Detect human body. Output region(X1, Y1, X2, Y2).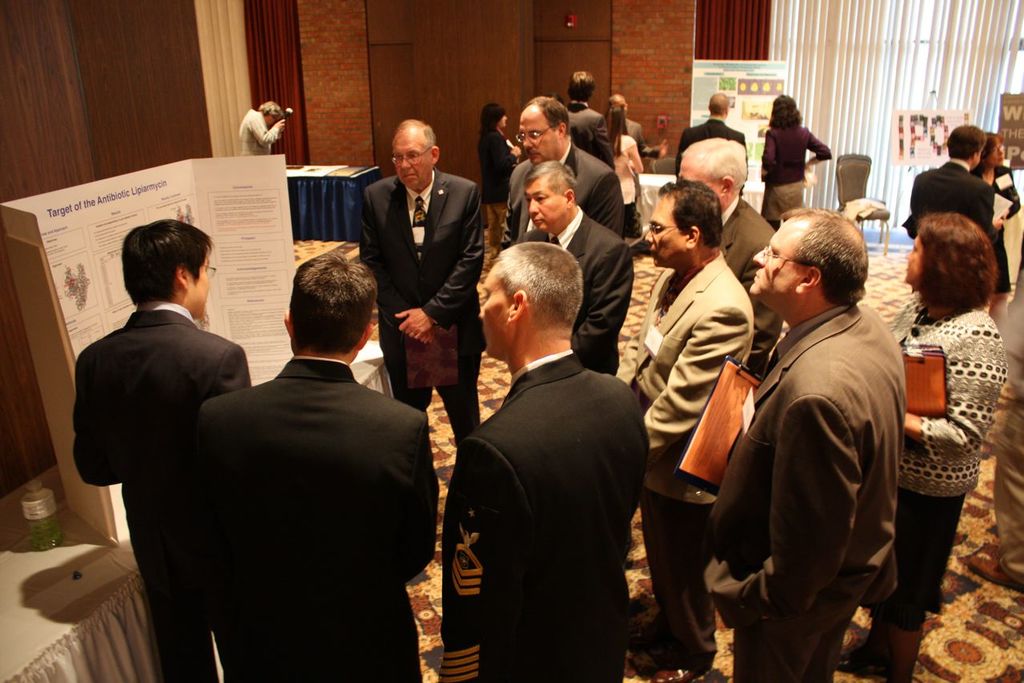
region(675, 88, 748, 175).
